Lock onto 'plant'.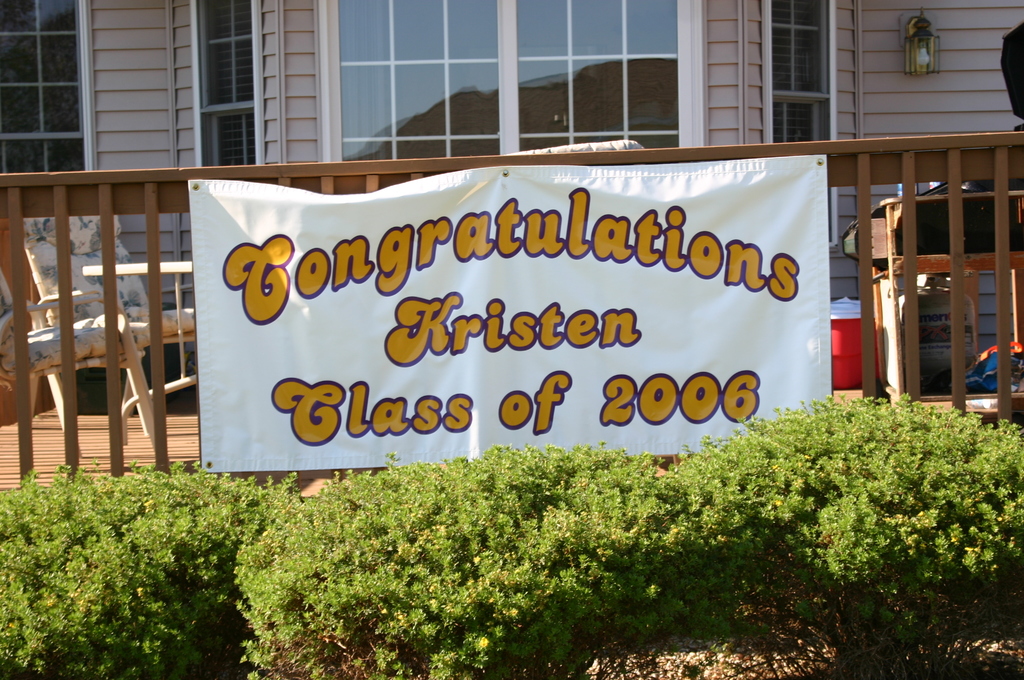
Locked: rect(234, 429, 674, 679).
